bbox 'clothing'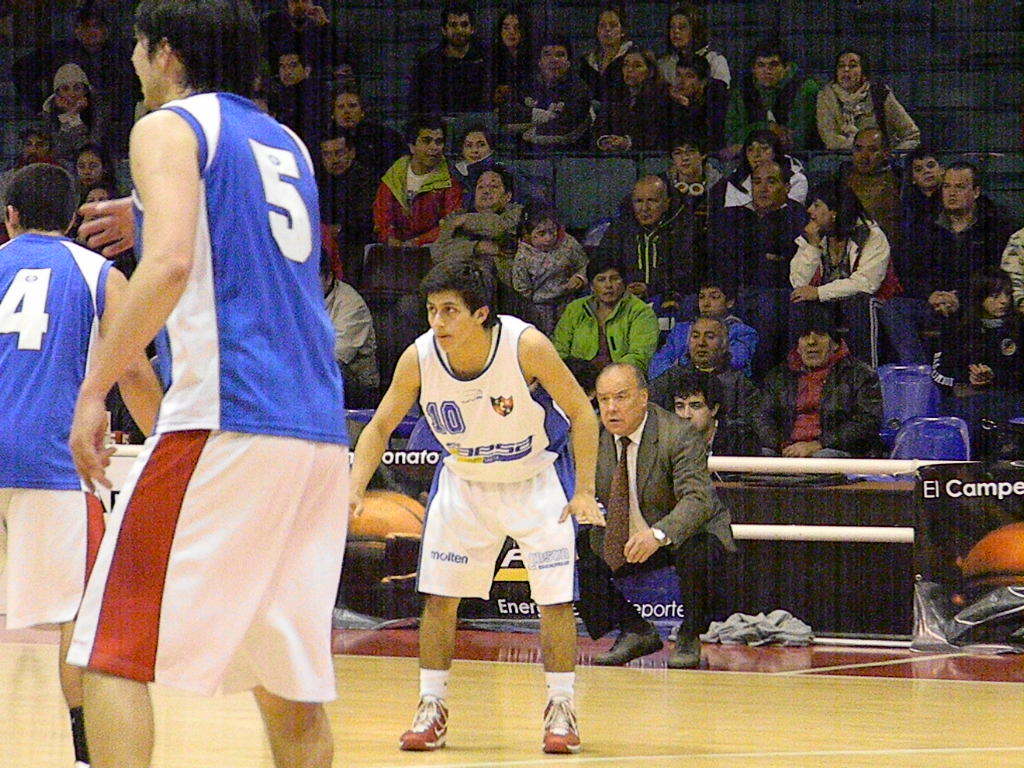
(x1=0, y1=229, x2=111, y2=627)
